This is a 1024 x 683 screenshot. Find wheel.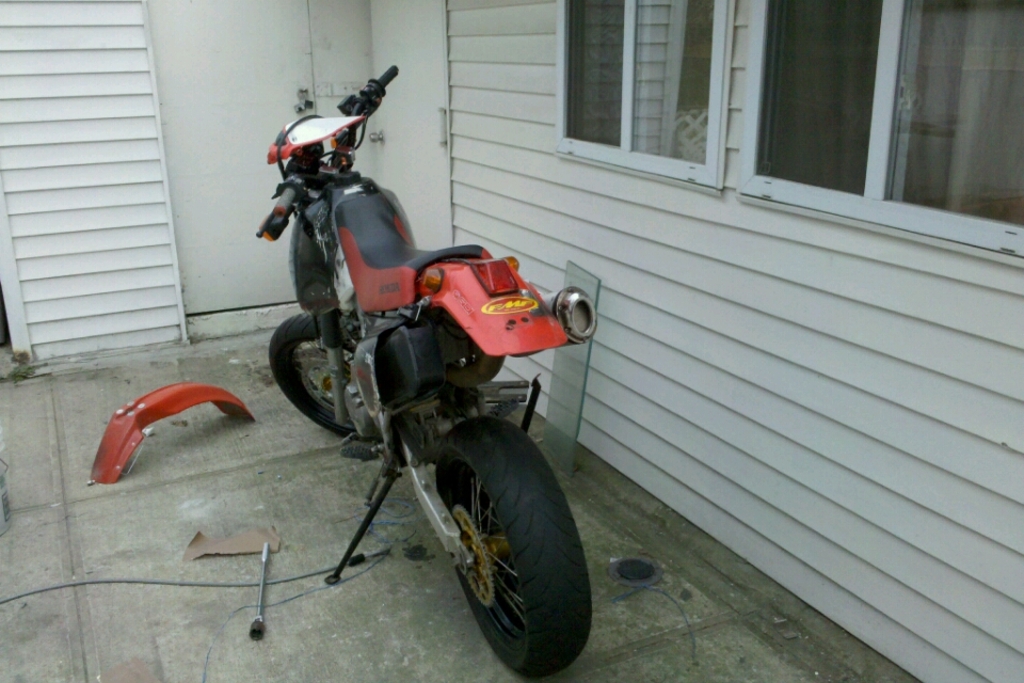
Bounding box: 418,423,577,671.
